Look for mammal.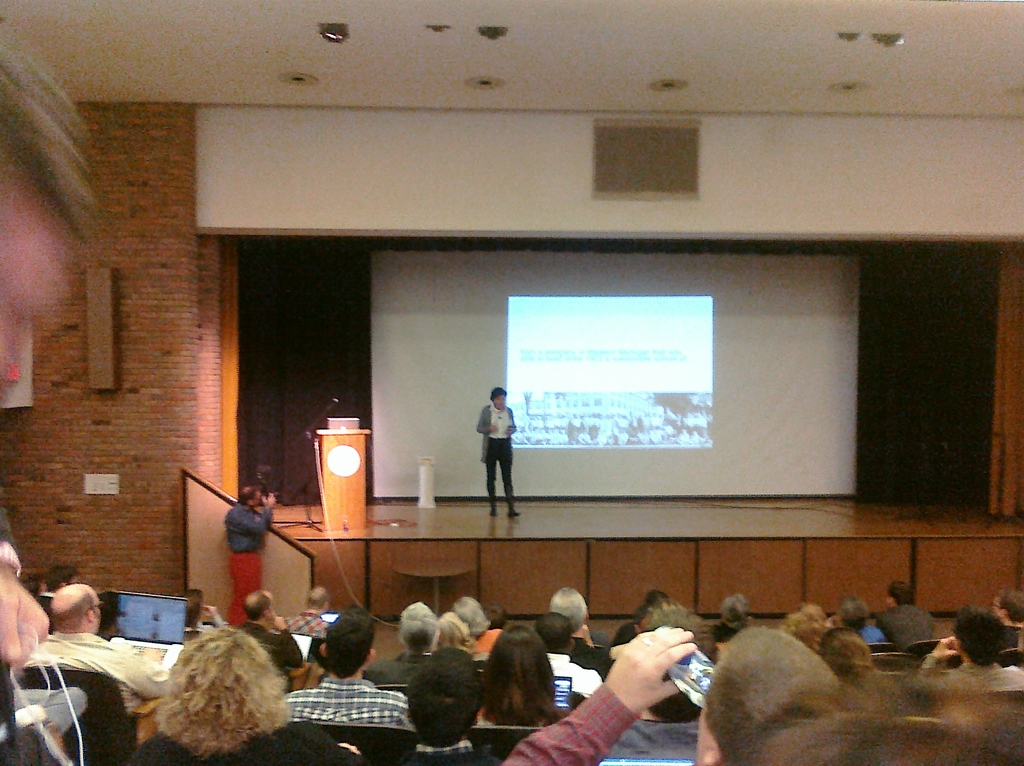
Found: [476, 634, 569, 742].
